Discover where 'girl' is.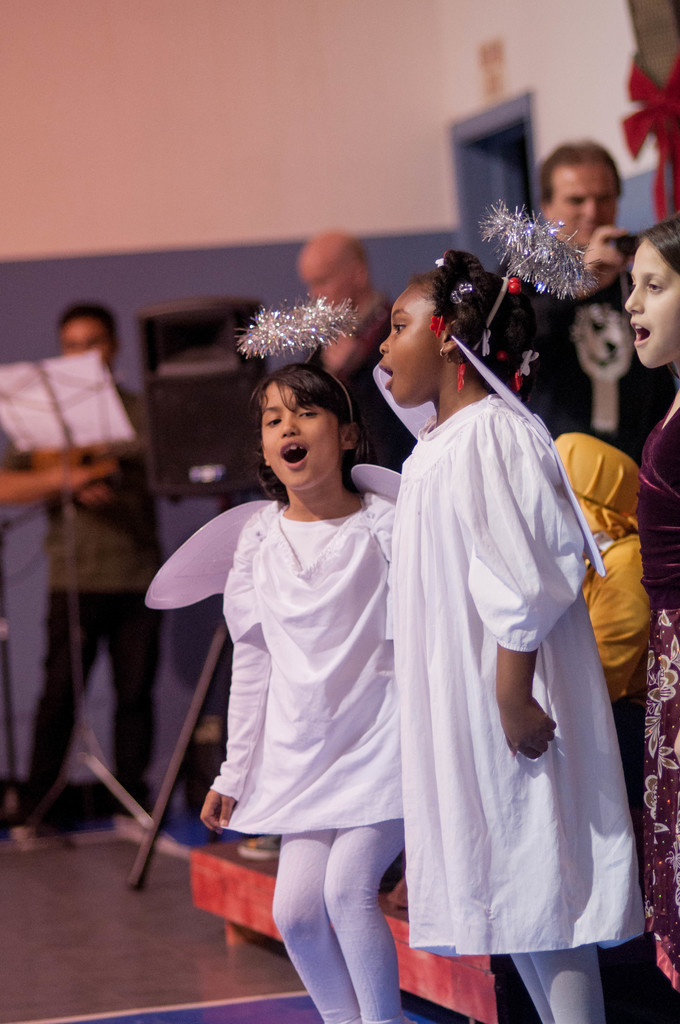
Discovered at 372/202/647/1023.
